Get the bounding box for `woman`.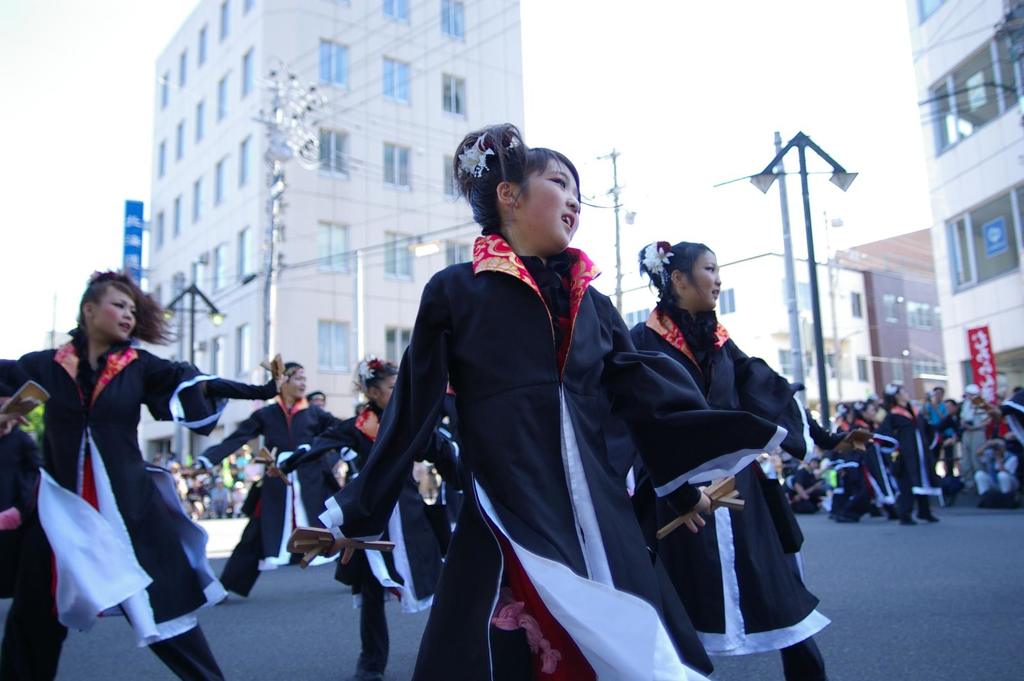
BBox(268, 352, 451, 680).
